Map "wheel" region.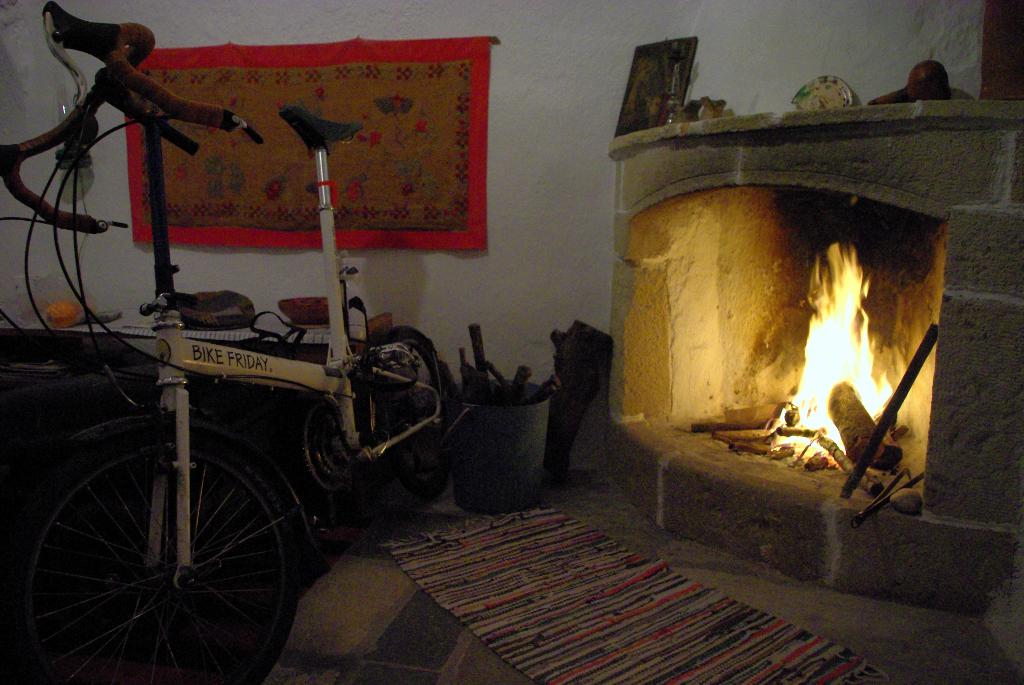
Mapped to 366 324 458 510.
